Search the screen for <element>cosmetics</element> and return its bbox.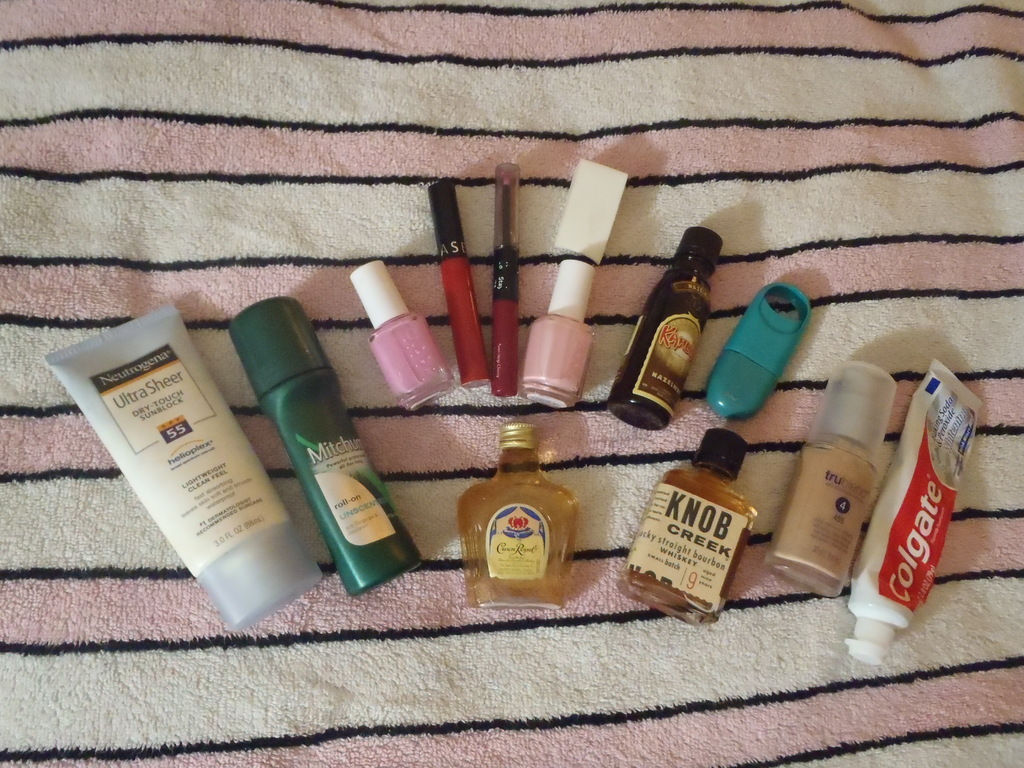
Found: 606/225/726/431.
